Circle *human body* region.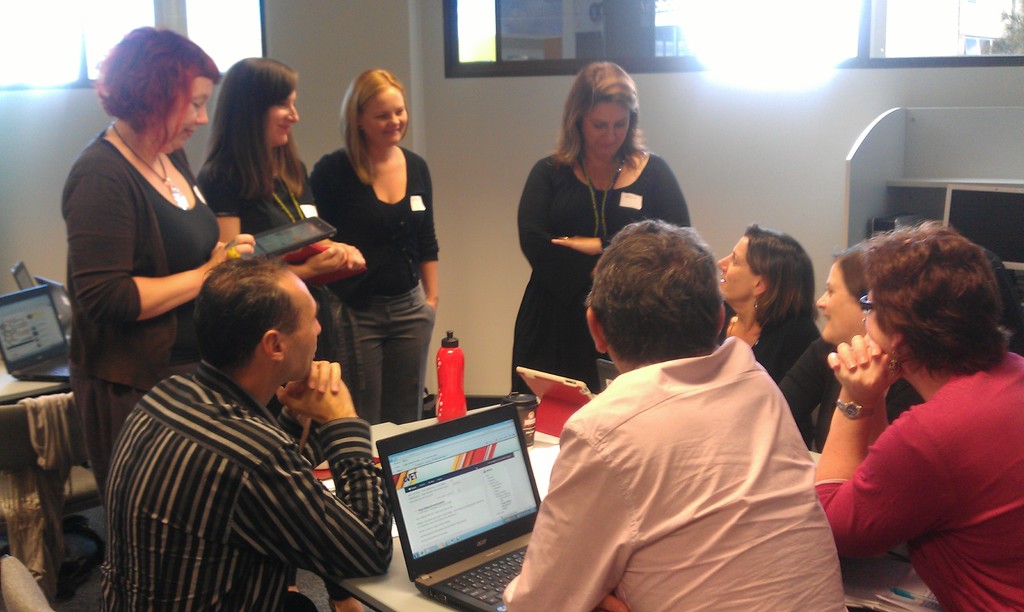
Region: detection(317, 133, 442, 424).
